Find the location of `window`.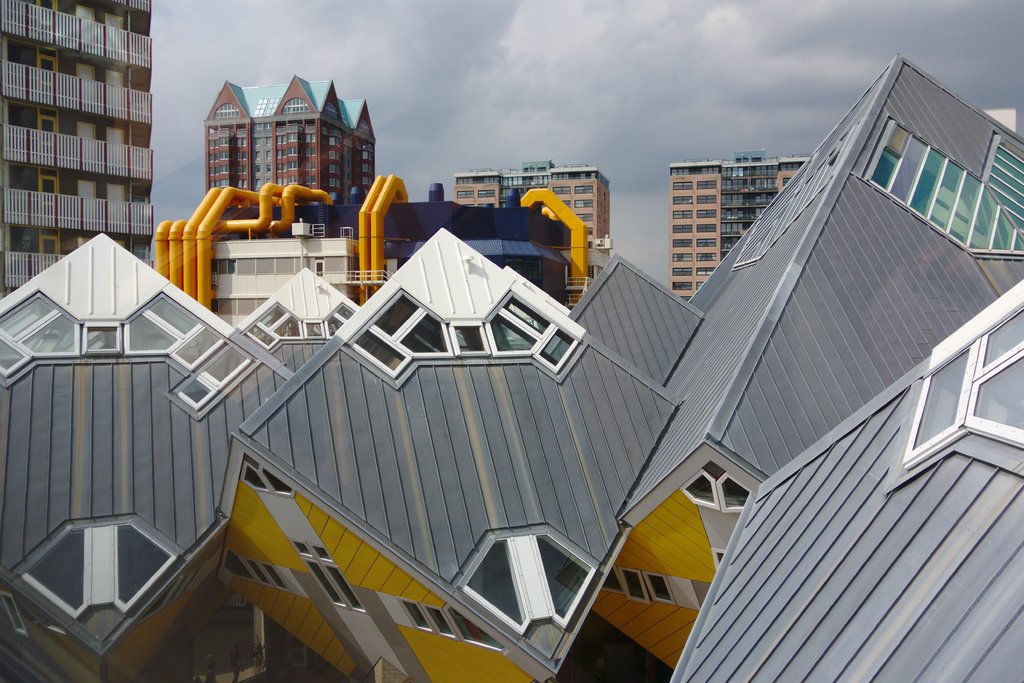
Location: box(364, 152, 372, 158).
